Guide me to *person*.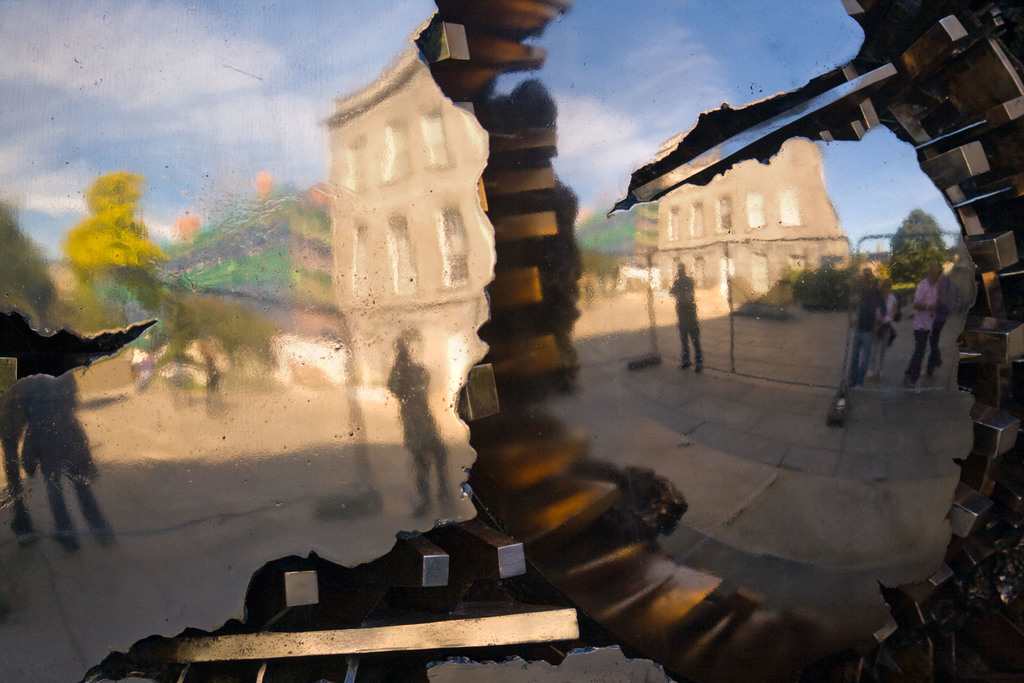
Guidance: bbox=[869, 281, 898, 379].
